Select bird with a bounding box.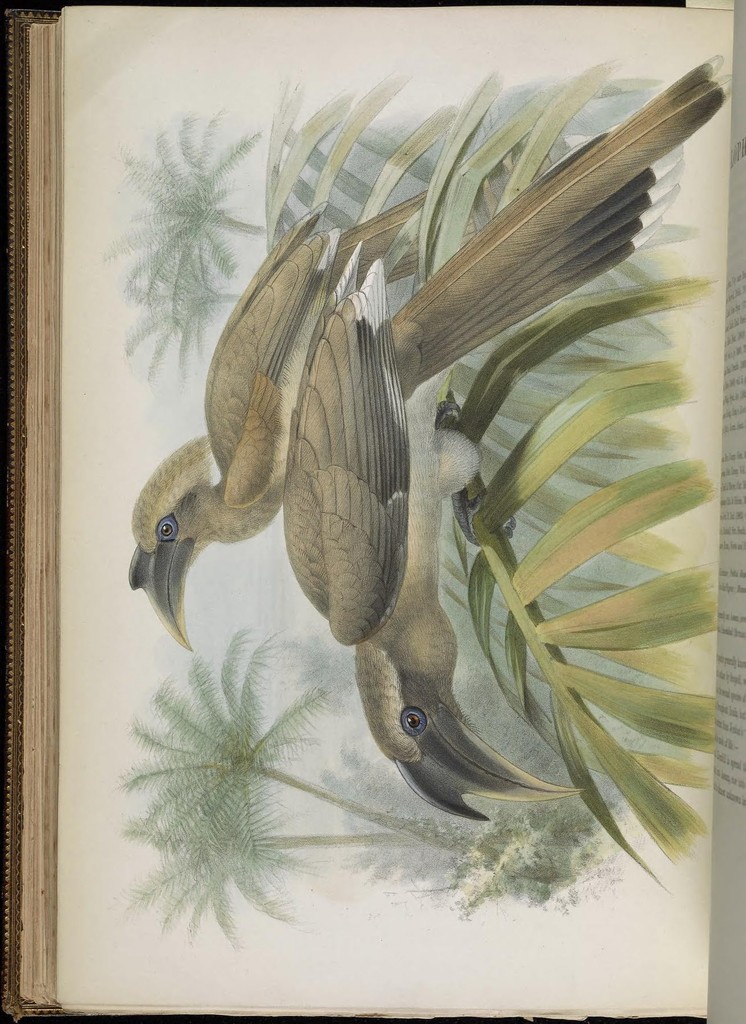
283:62:733:825.
